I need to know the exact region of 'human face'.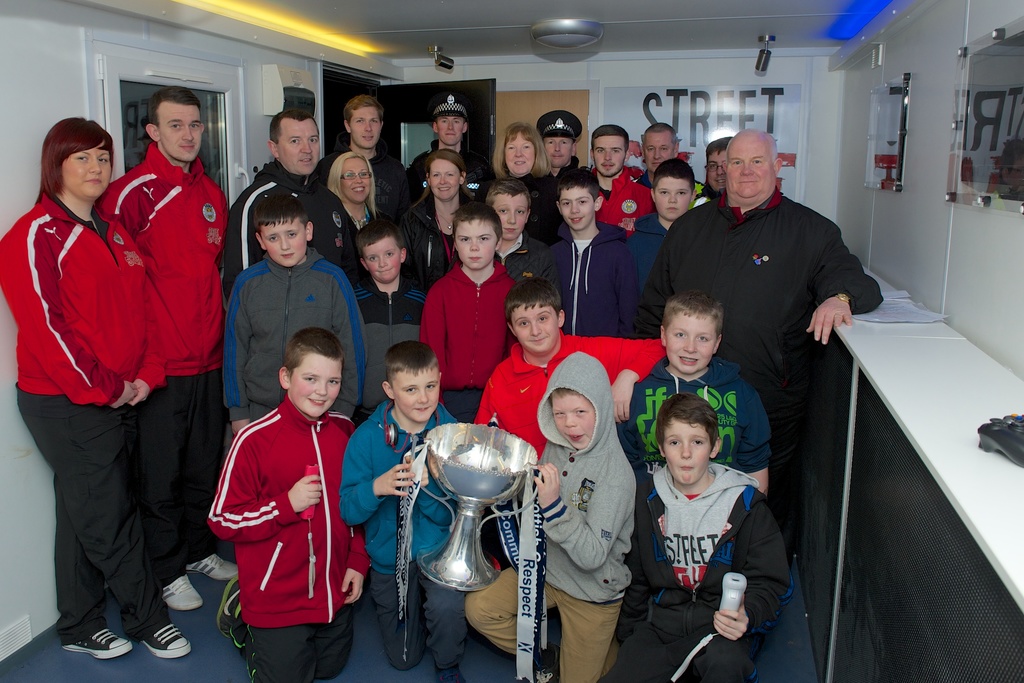
Region: bbox=(653, 178, 687, 215).
